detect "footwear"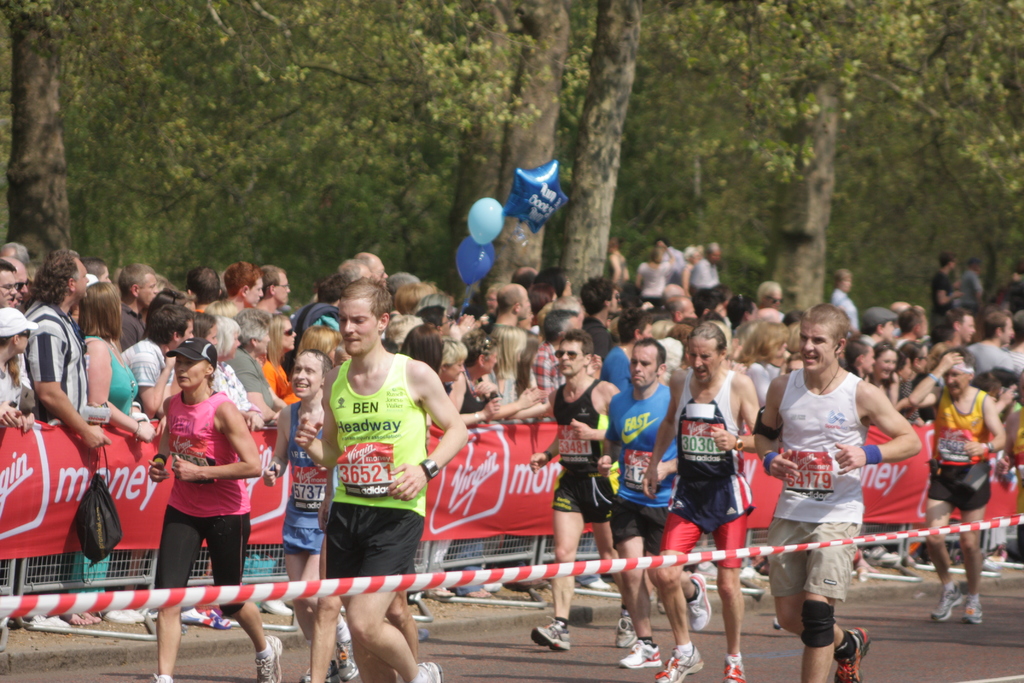
region(614, 603, 640, 646)
